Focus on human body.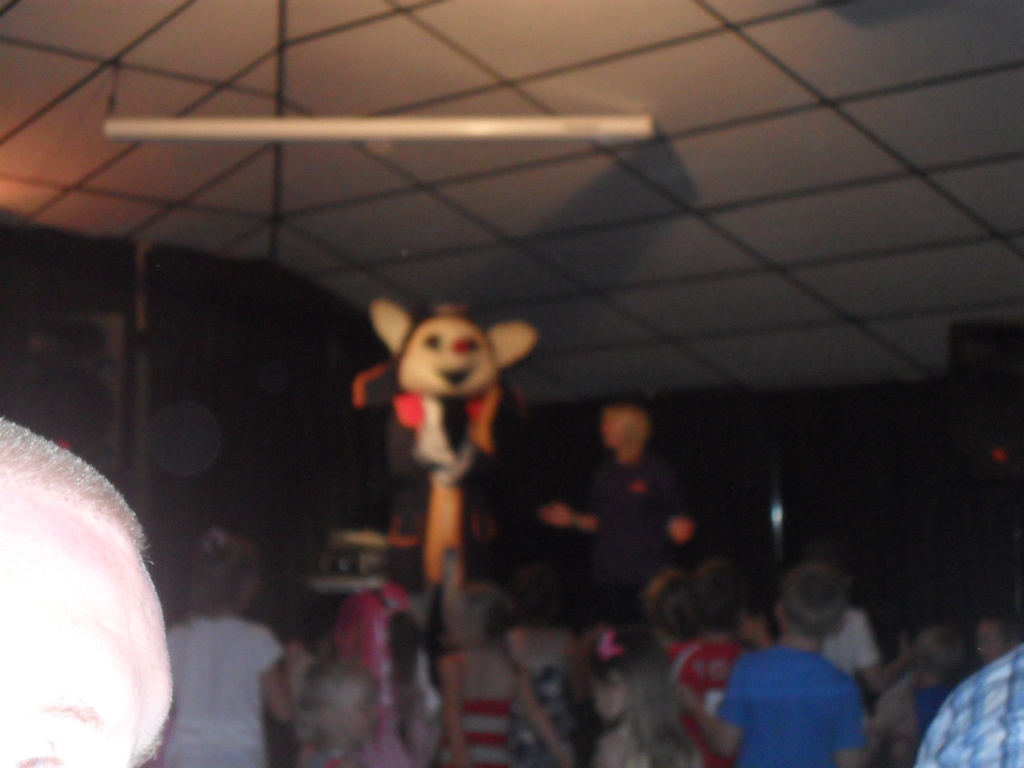
Focused at <region>675, 642, 872, 767</region>.
